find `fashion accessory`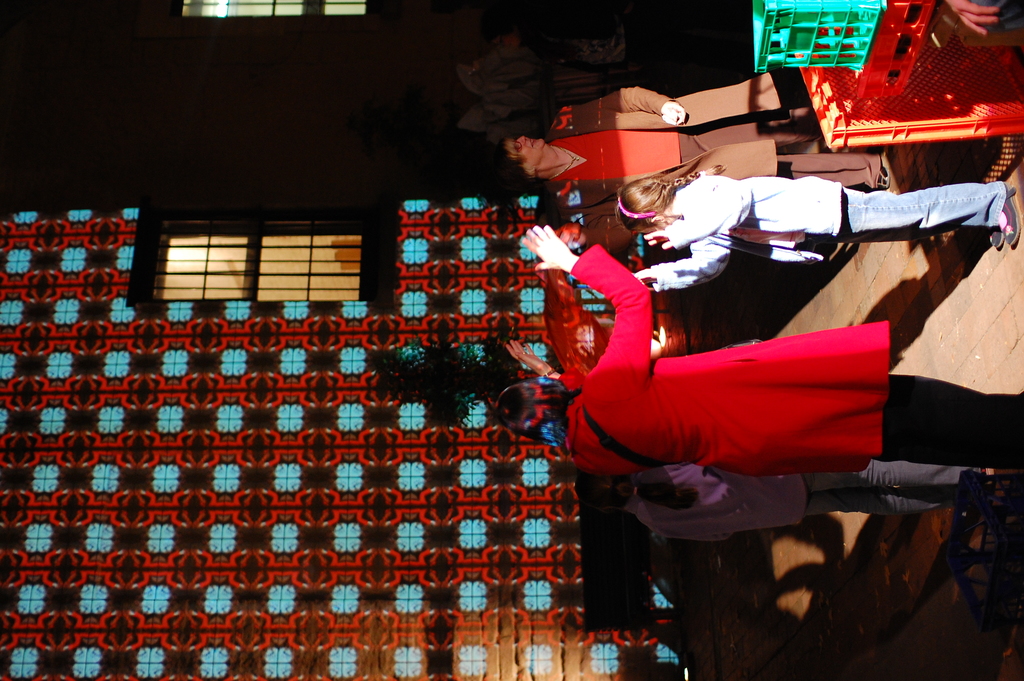
[x1=874, y1=168, x2=890, y2=191]
